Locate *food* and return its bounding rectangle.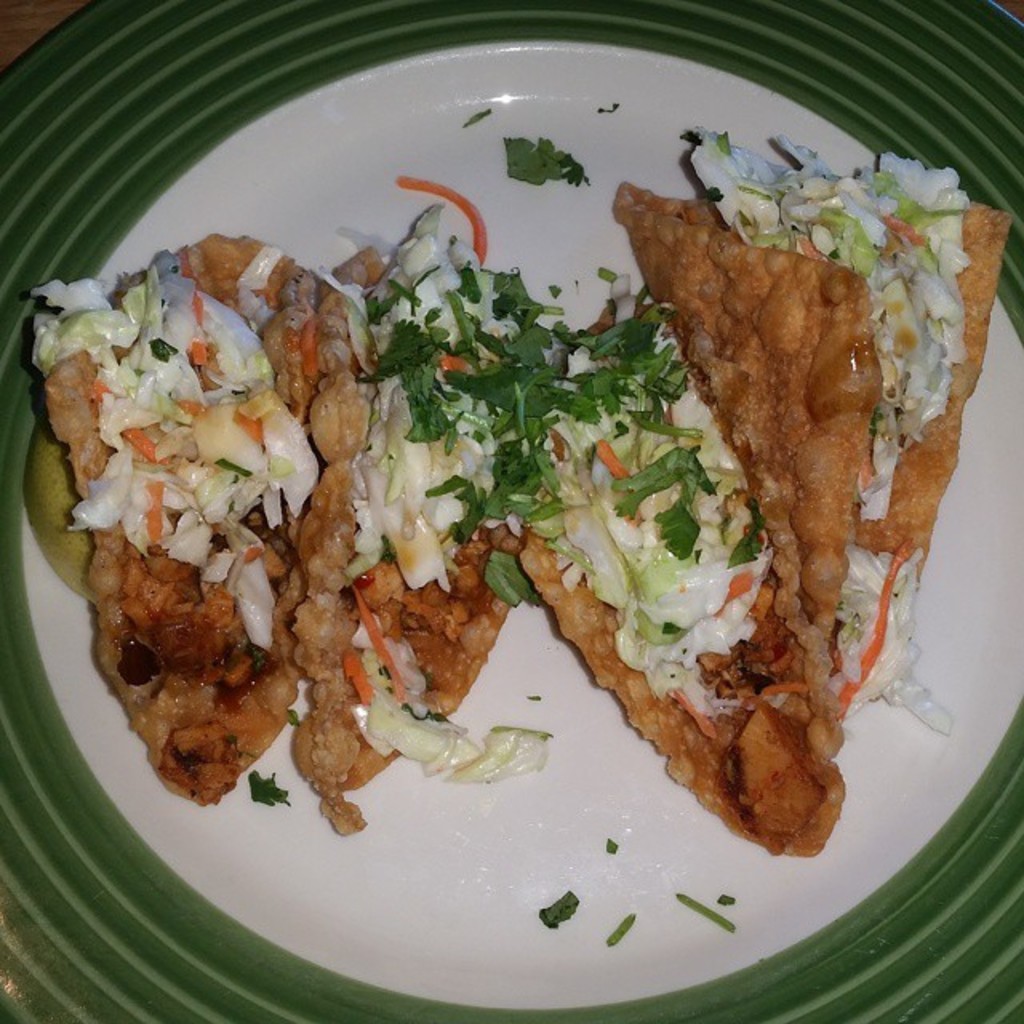
detection(29, 126, 1011, 854).
